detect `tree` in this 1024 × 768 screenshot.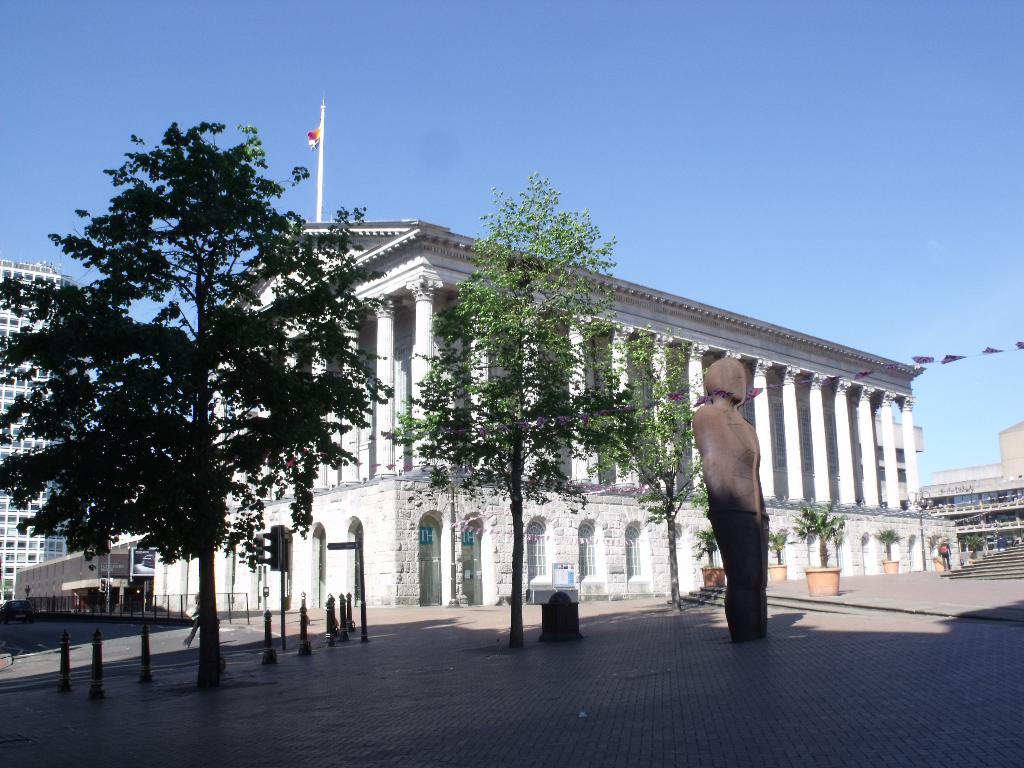
Detection: BBox(768, 526, 788, 554).
